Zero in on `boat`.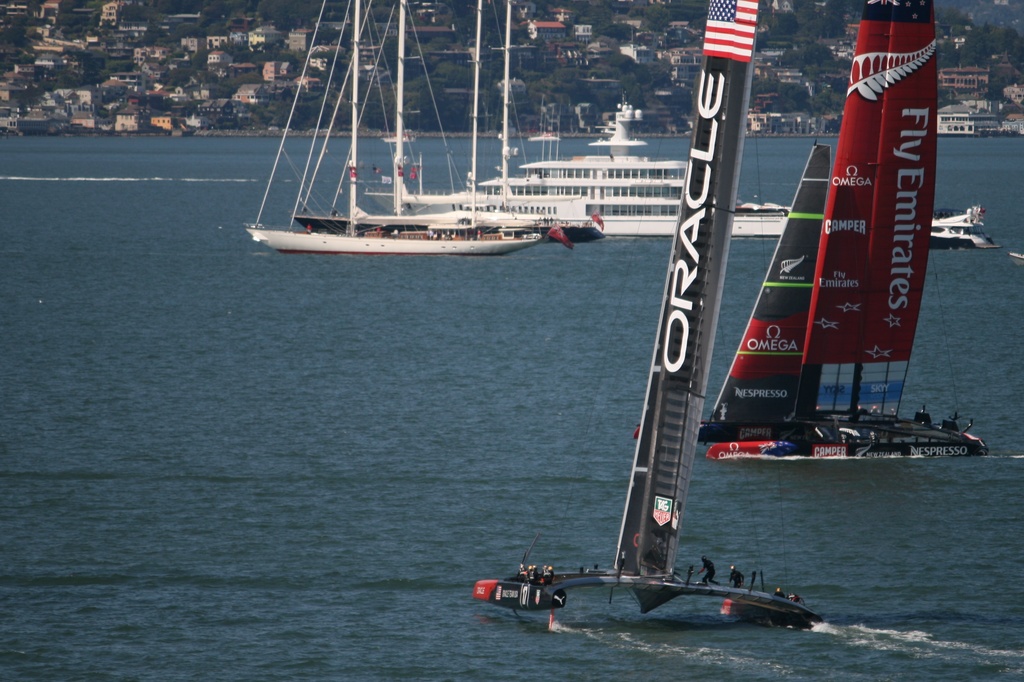
Zeroed in: x1=289, y1=0, x2=603, y2=247.
